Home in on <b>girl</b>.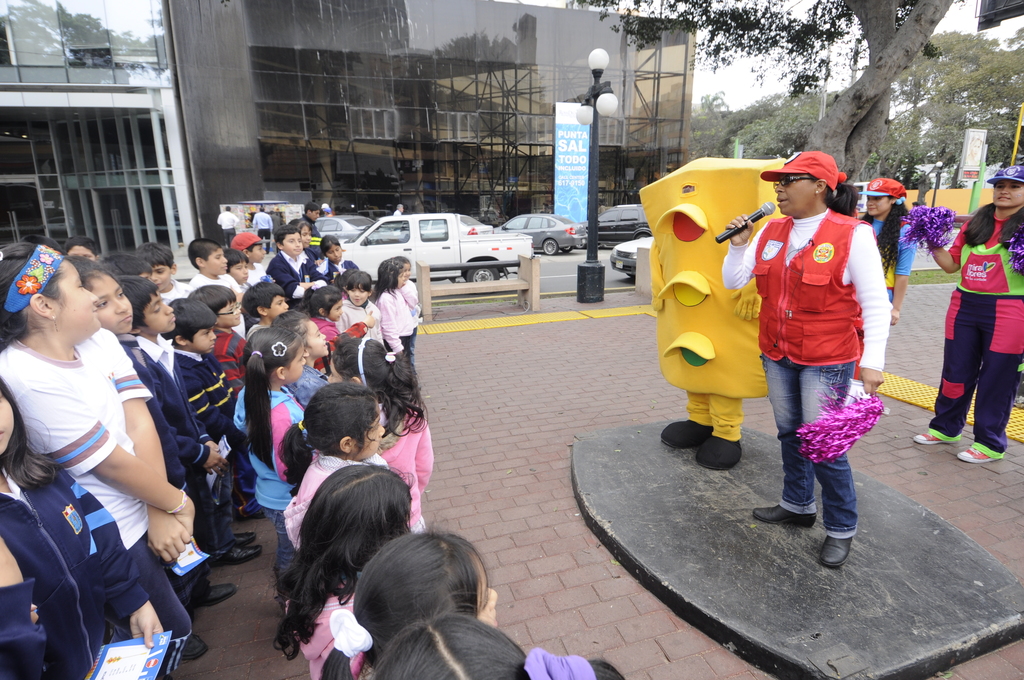
Homed in at pyautogui.locateOnScreen(0, 244, 200, 677).
